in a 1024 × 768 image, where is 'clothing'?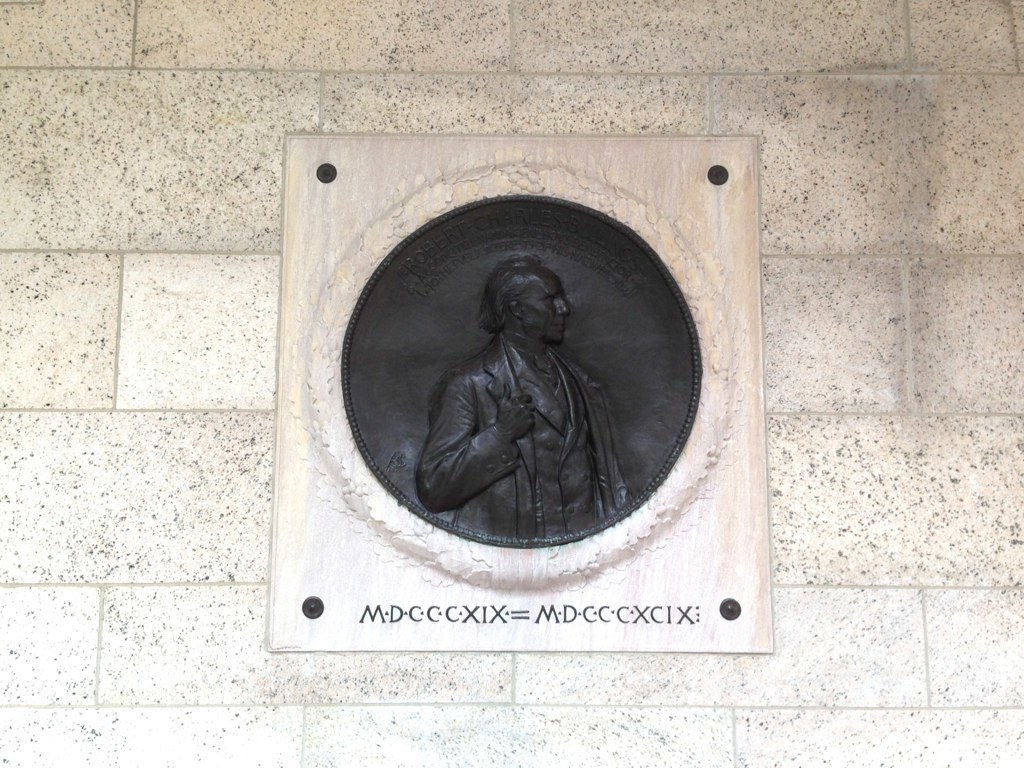
[x1=410, y1=330, x2=631, y2=538].
